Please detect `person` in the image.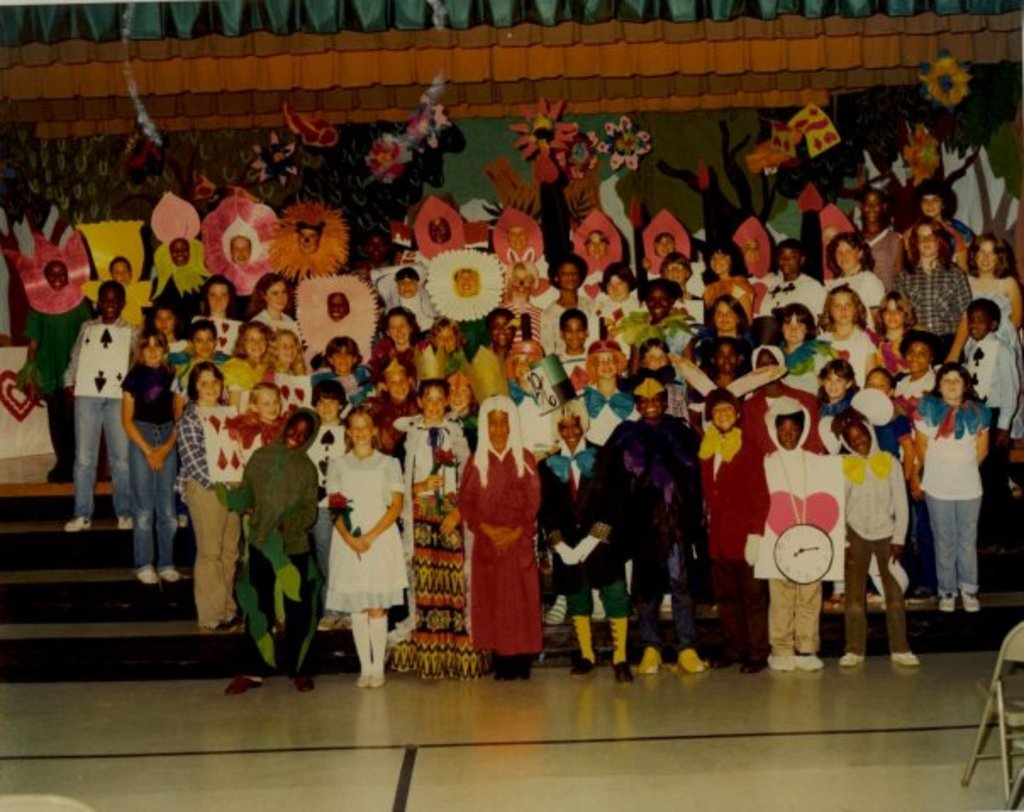
575:329:626:441.
